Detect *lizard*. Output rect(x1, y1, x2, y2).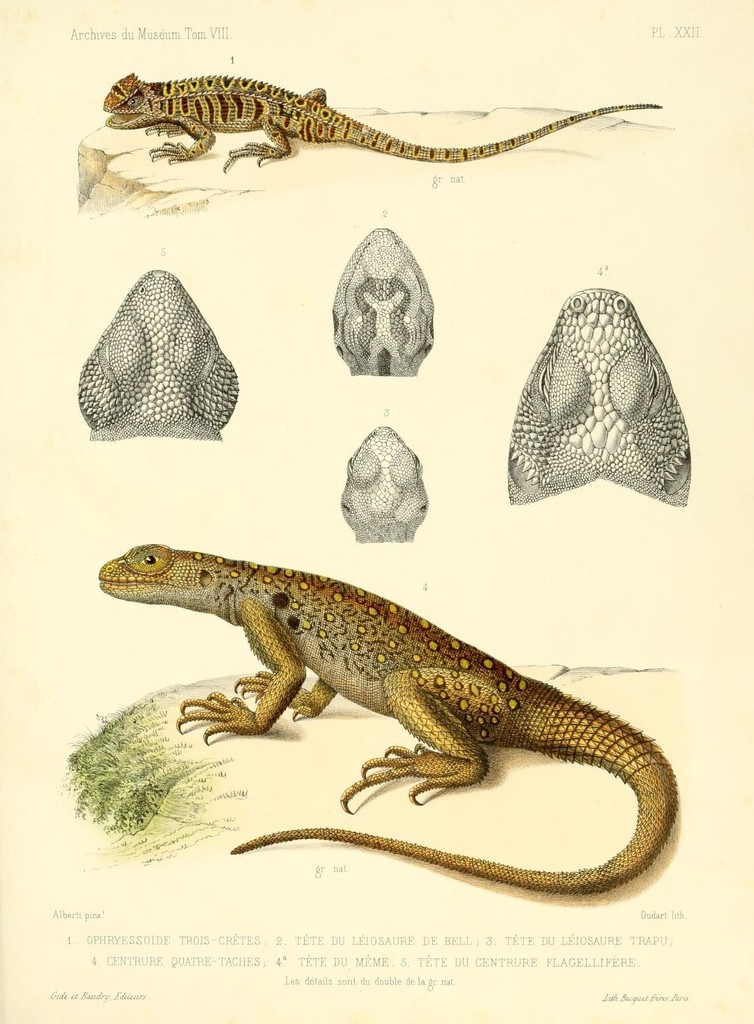
rect(125, 501, 698, 900).
